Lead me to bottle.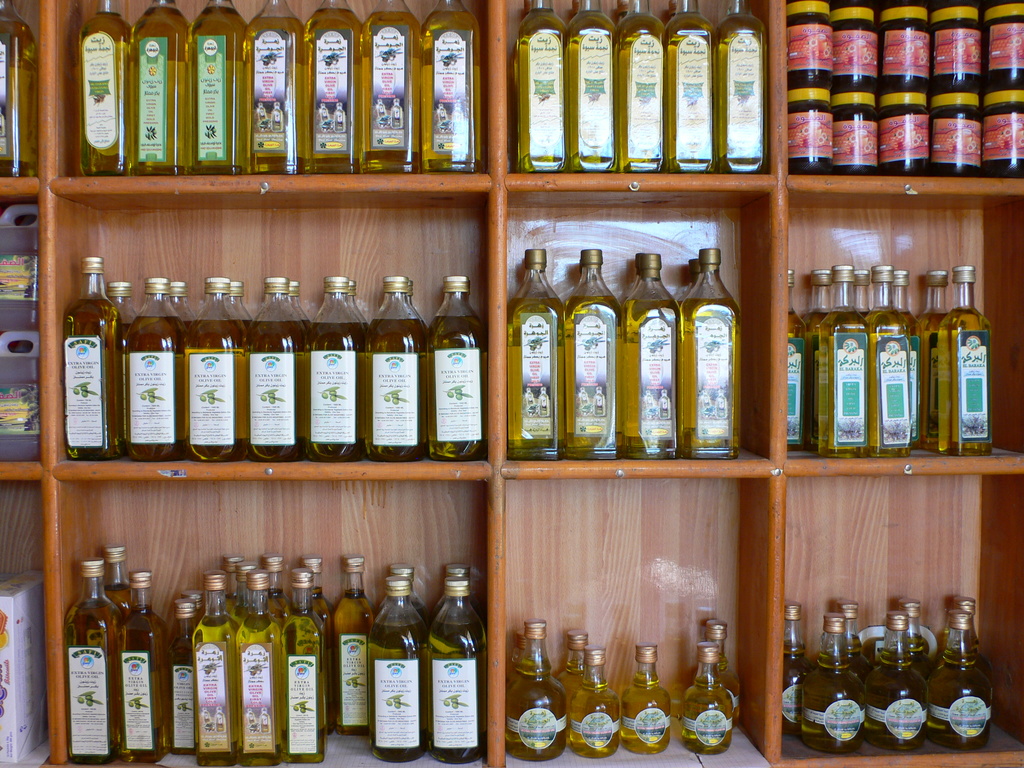
Lead to detection(620, 643, 669, 760).
